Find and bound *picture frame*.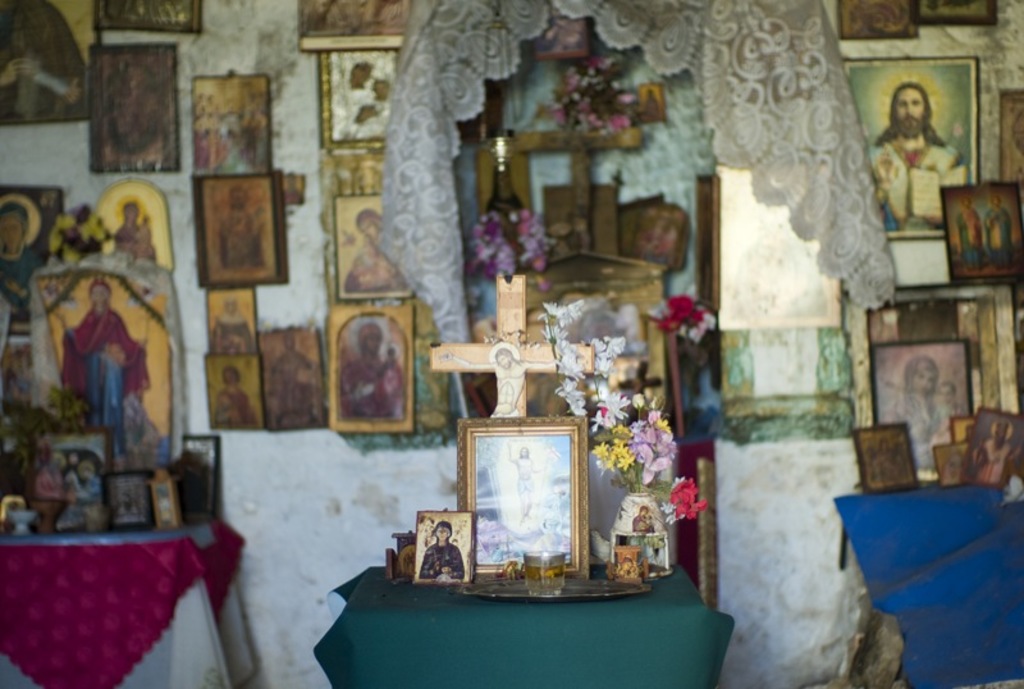
Bound: rect(452, 397, 593, 580).
